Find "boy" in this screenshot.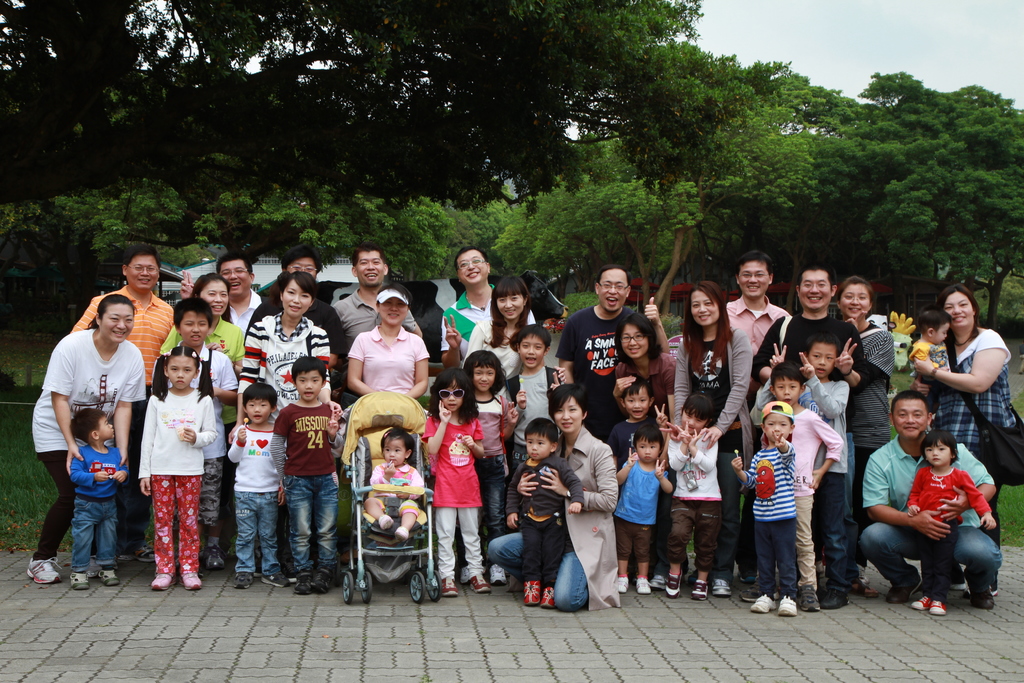
The bounding box for "boy" is 754, 334, 845, 608.
